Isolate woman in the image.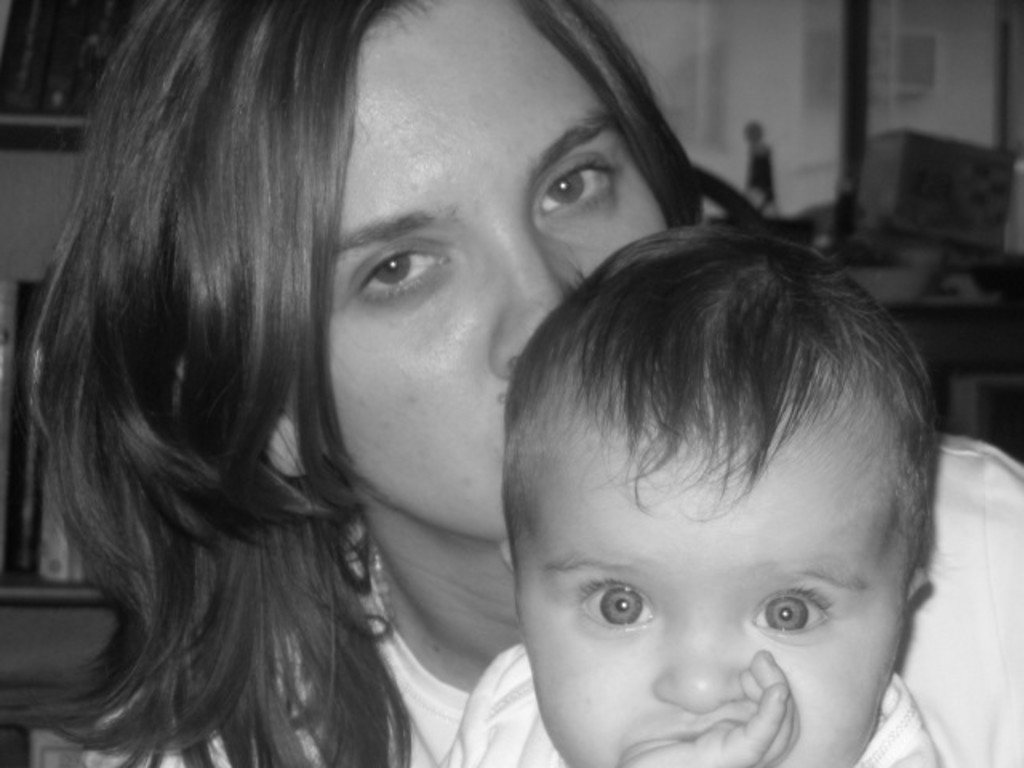
Isolated region: Rect(0, 0, 1022, 766).
